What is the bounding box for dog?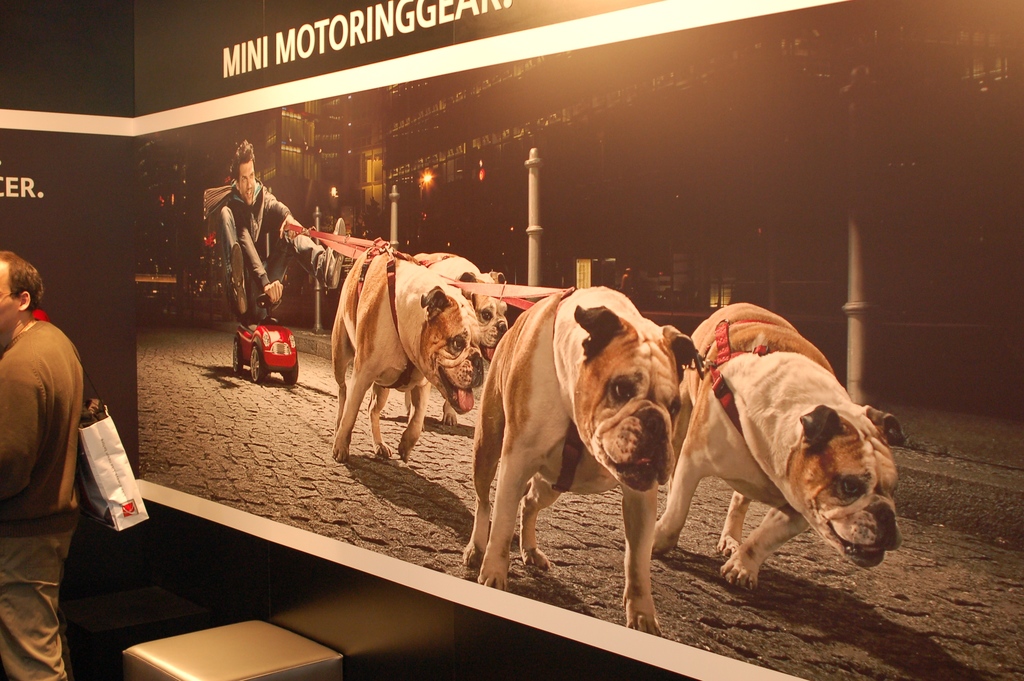
[left=649, top=301, right=911, bottom=589].
